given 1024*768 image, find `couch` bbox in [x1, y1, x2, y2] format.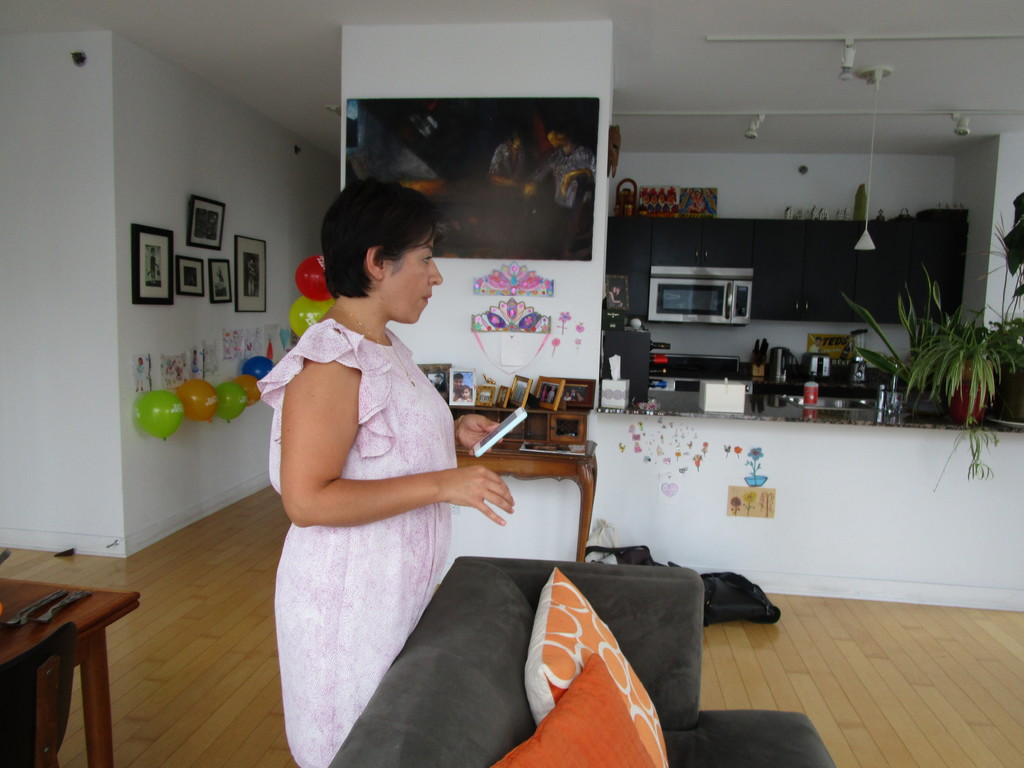
[326, 556, 837, 767].
